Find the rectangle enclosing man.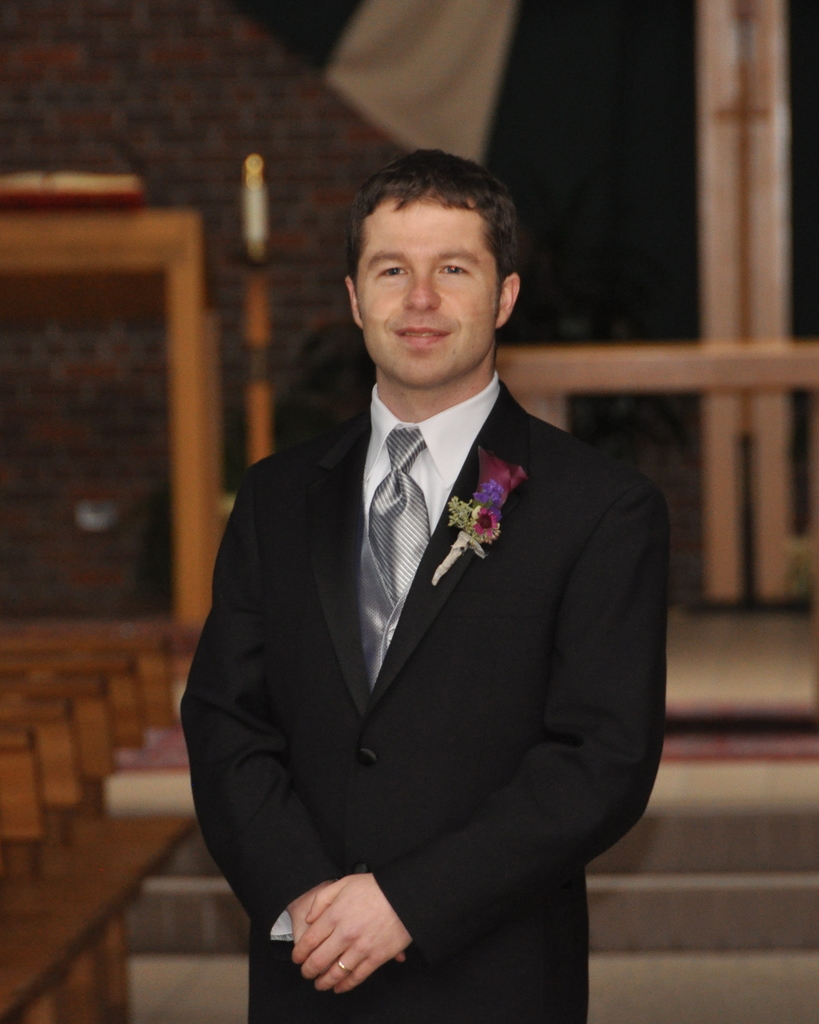
rect(183, 147, 676, 1023).
